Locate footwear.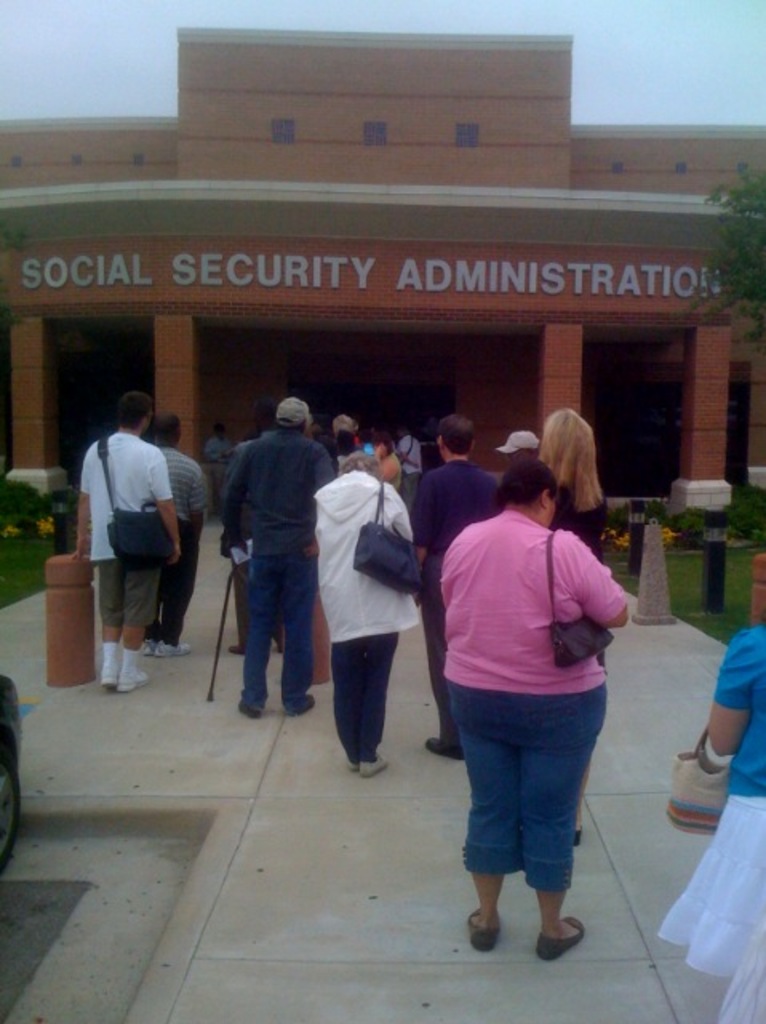
Bounding box: (x1=539, y1=912, x2=590, y2=968).
